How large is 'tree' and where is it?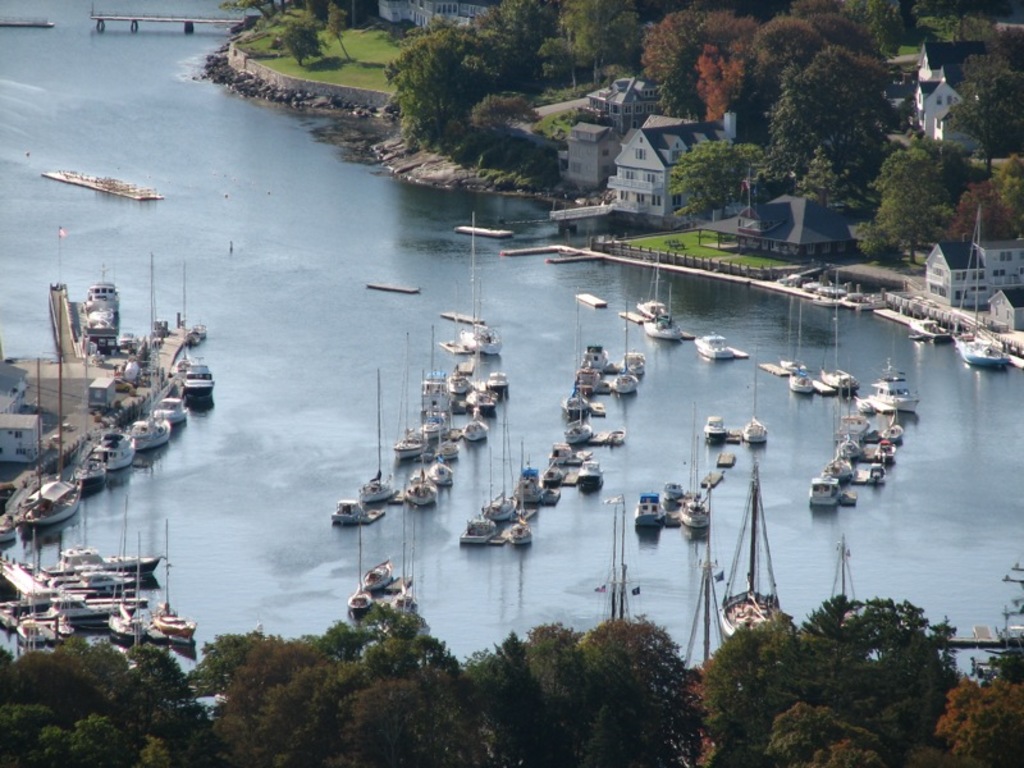
Bounding box: left=197, top=611, right=466, bottom=767.
